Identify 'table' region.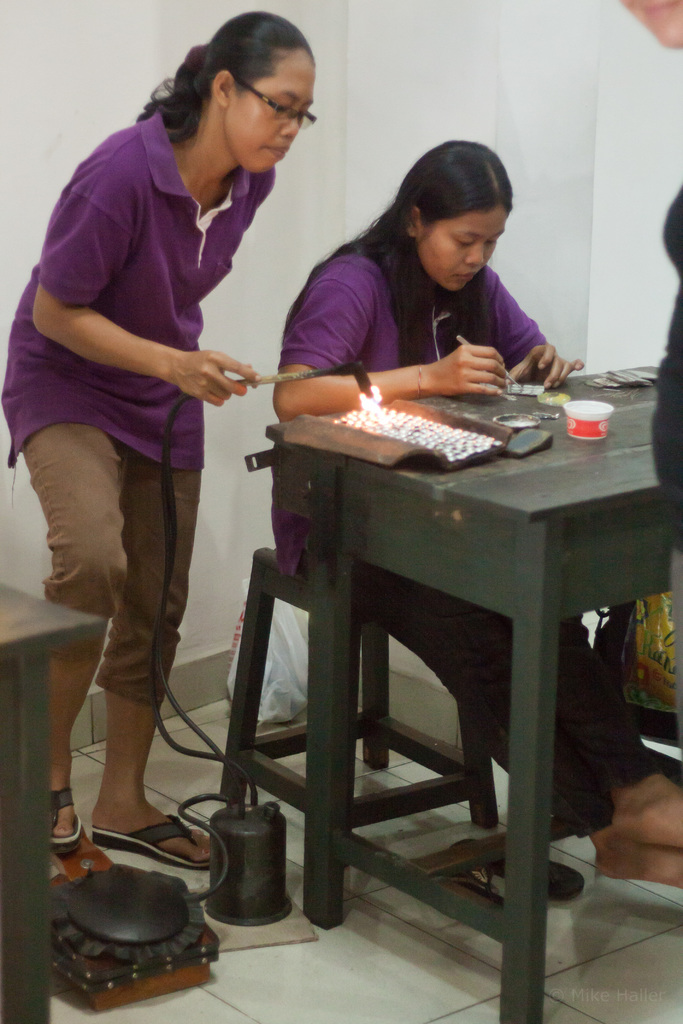
Region: 0,582,113,1023.
